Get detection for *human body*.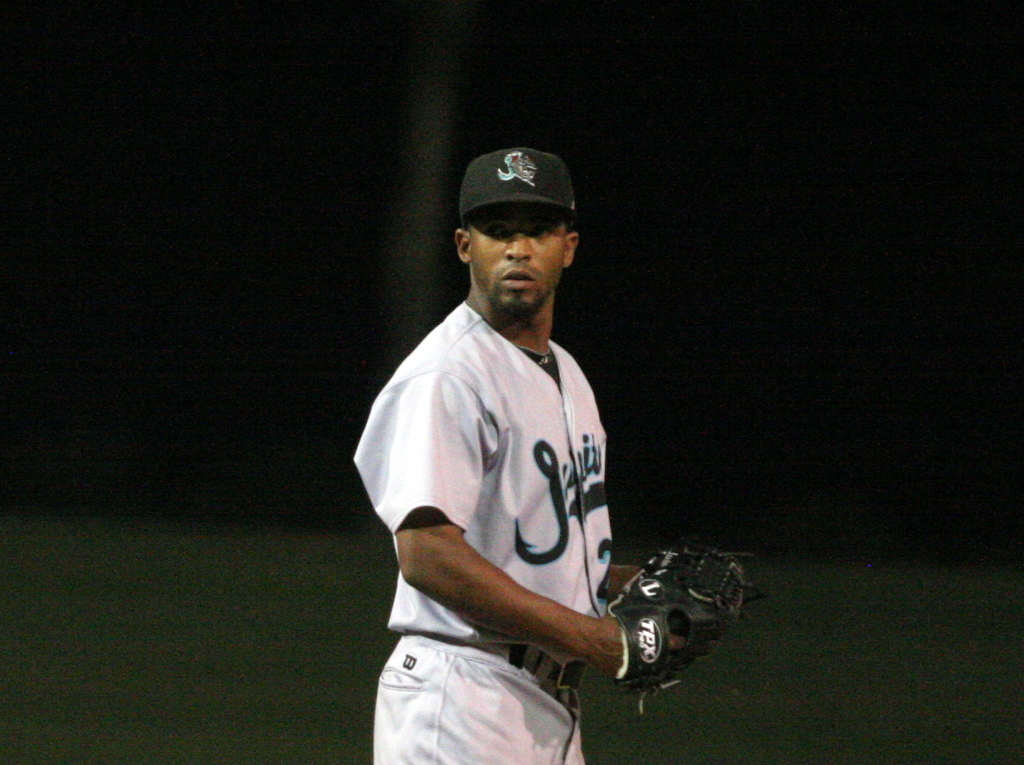
Detection: BBox(357, 142, 637, 764).
